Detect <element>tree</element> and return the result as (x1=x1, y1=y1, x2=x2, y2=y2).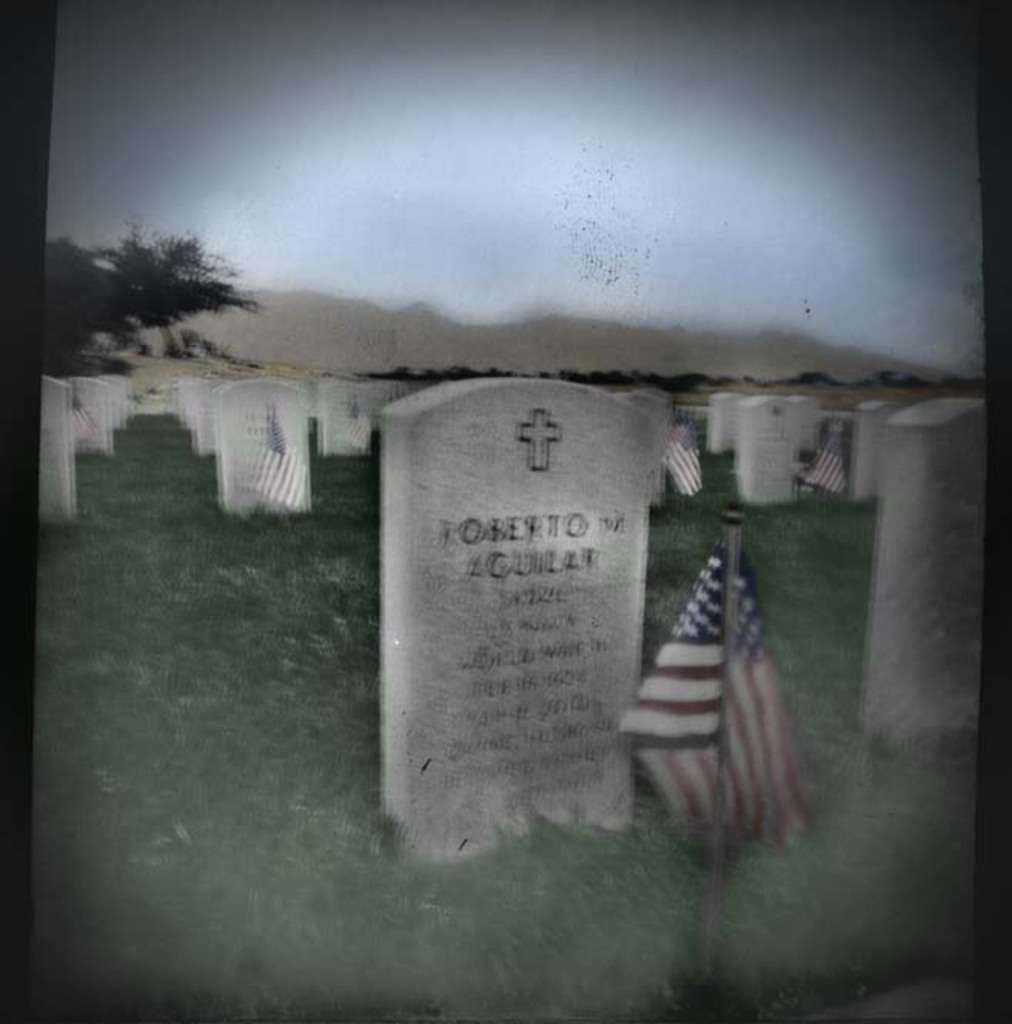
(x1=108, y1=216, x2=246, y2=365).
